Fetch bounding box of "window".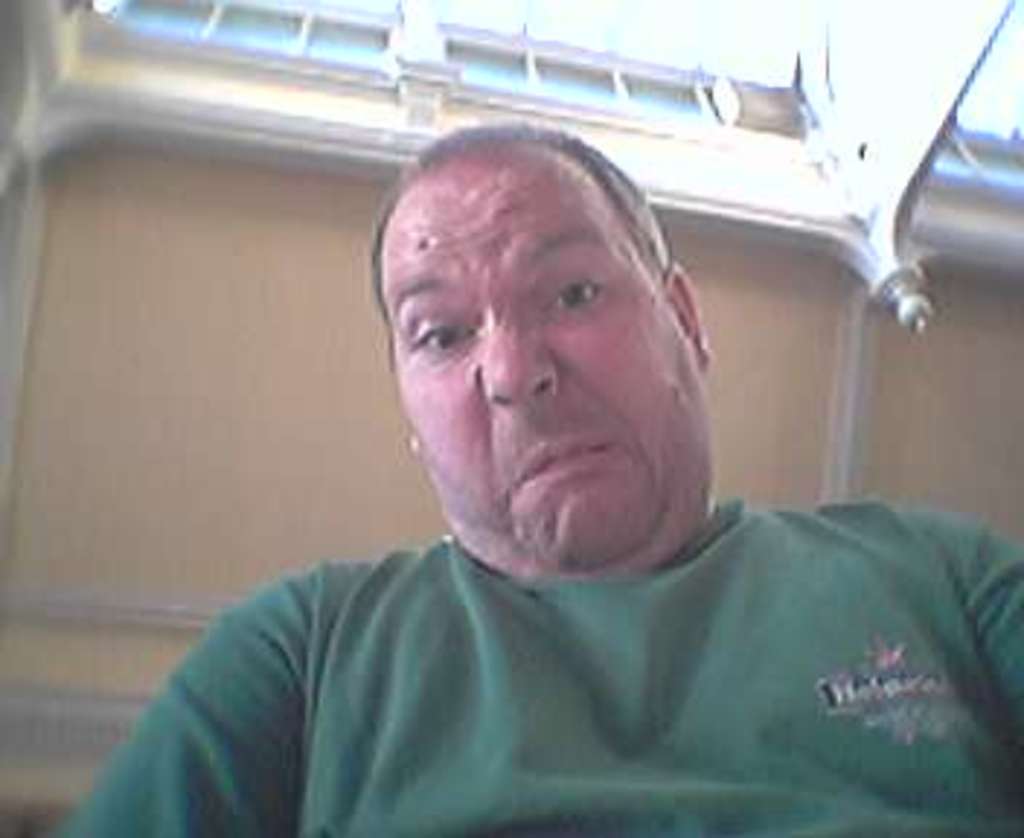
Bbox: 215, 0, 300, 61.
